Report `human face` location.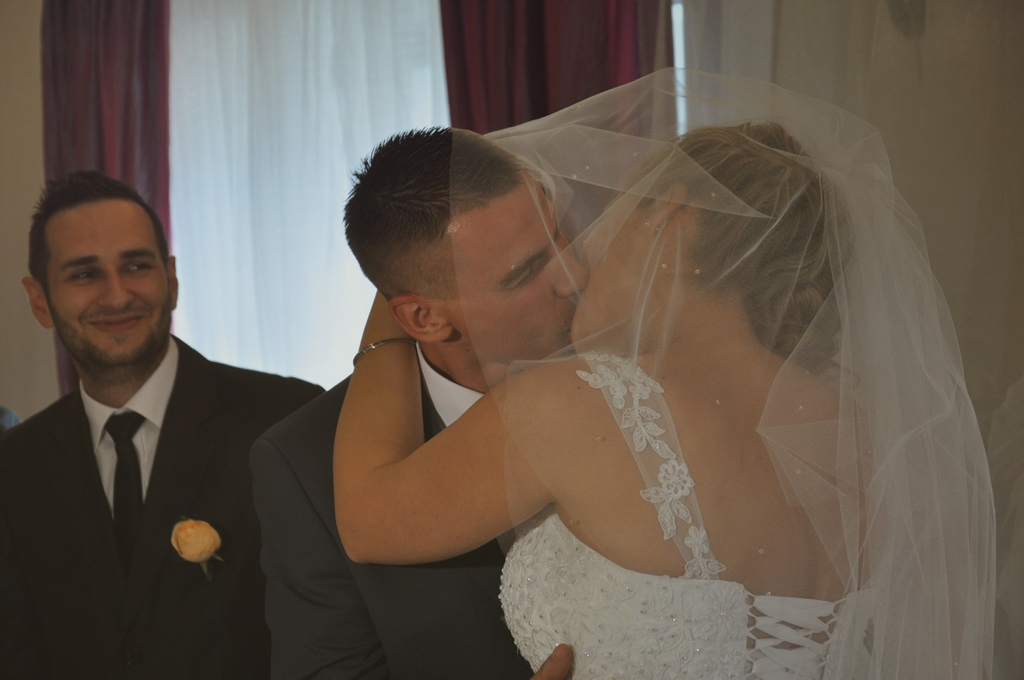
Report: Rect(45, 204, 172, 360).
